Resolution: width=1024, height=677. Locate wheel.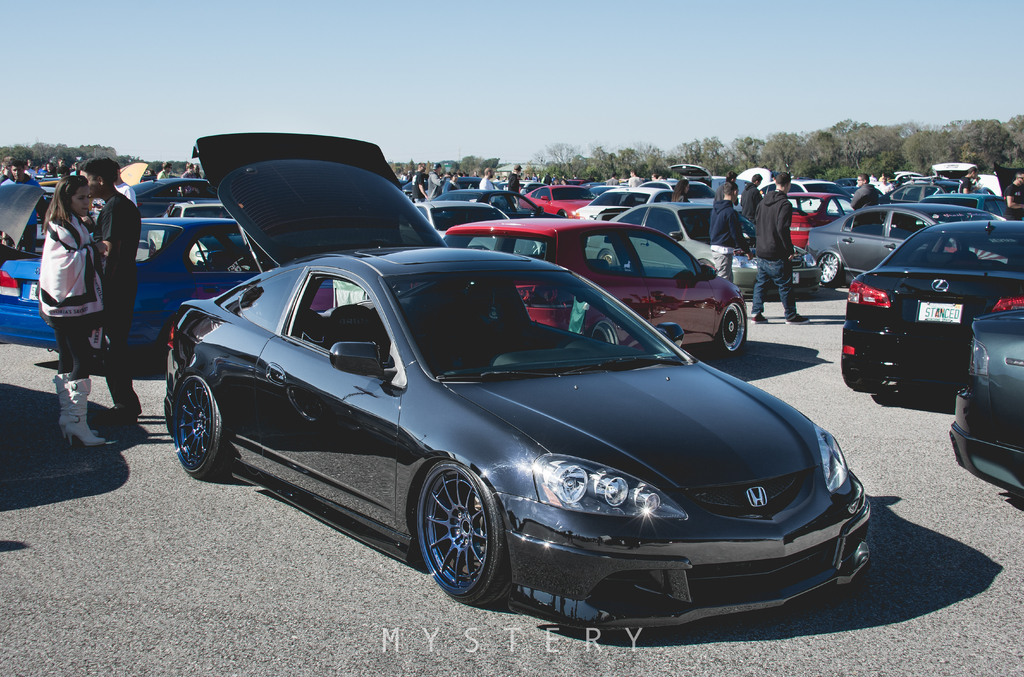
box=[170, 374, 234, 485].
